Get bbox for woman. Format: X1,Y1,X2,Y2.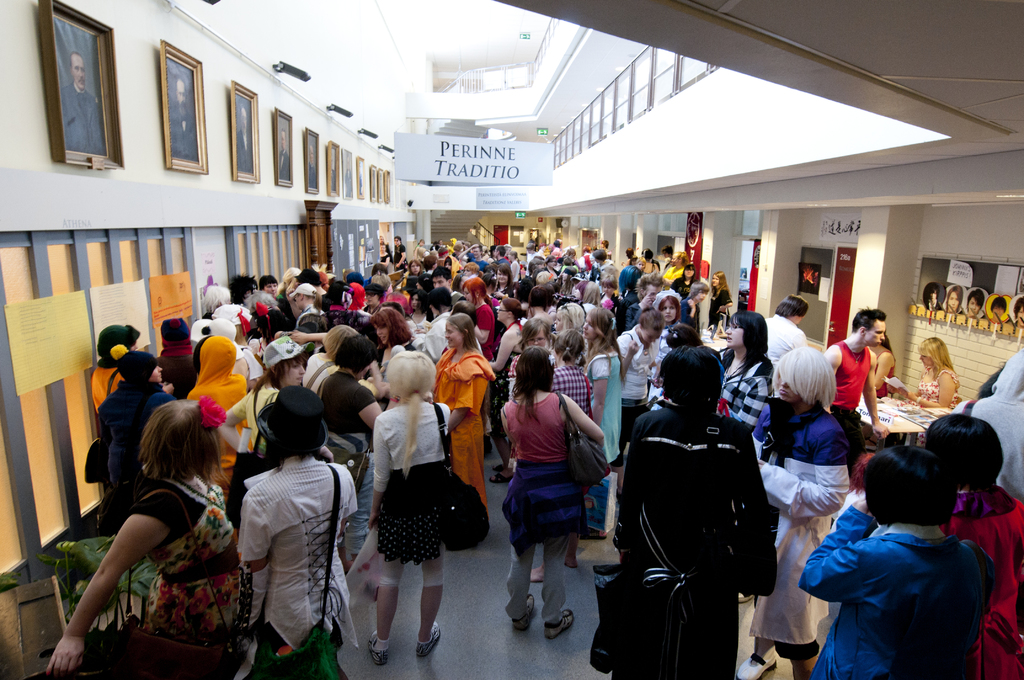
479,295,526,472.
